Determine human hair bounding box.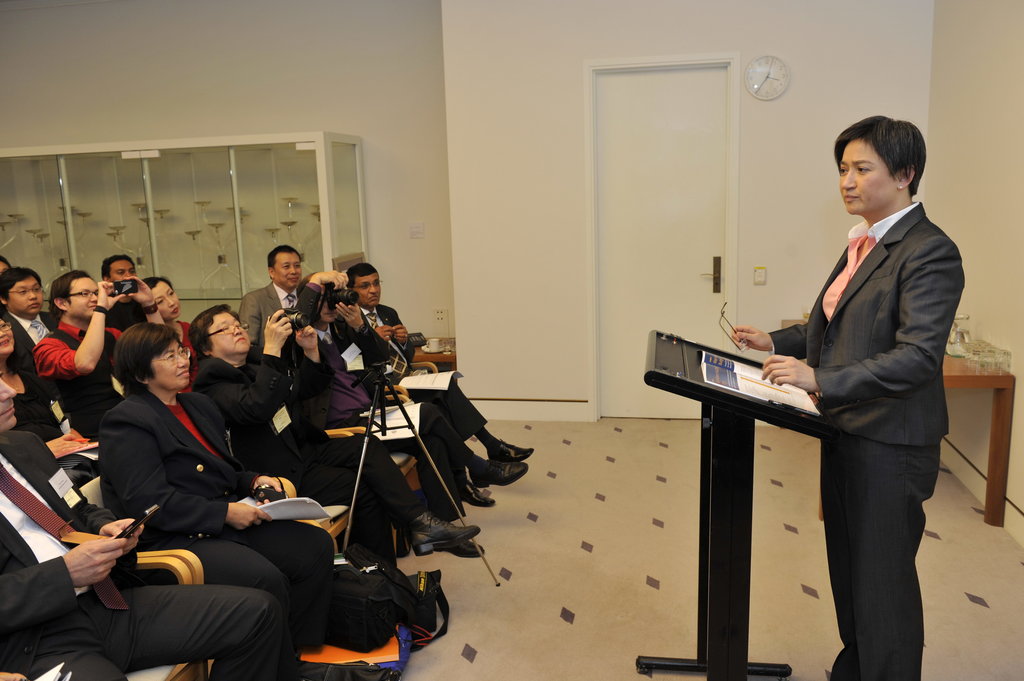
Determined: x1=0, y1=264, x2=42, y2=294.
